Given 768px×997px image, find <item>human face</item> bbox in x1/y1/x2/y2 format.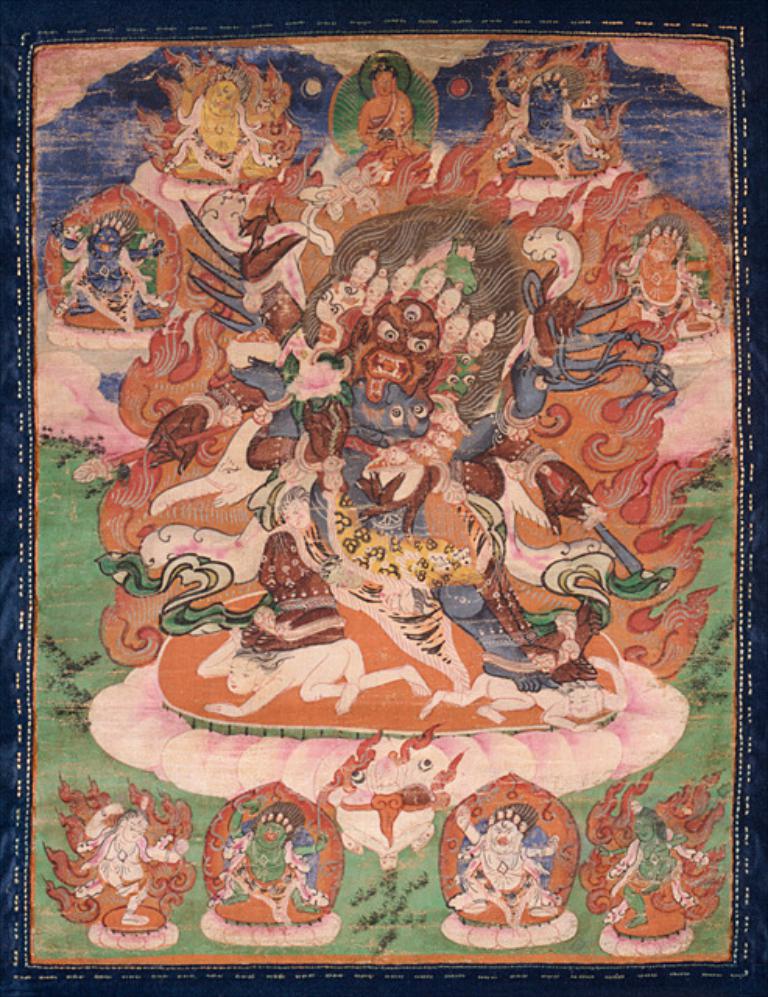
444/316/467/344.
